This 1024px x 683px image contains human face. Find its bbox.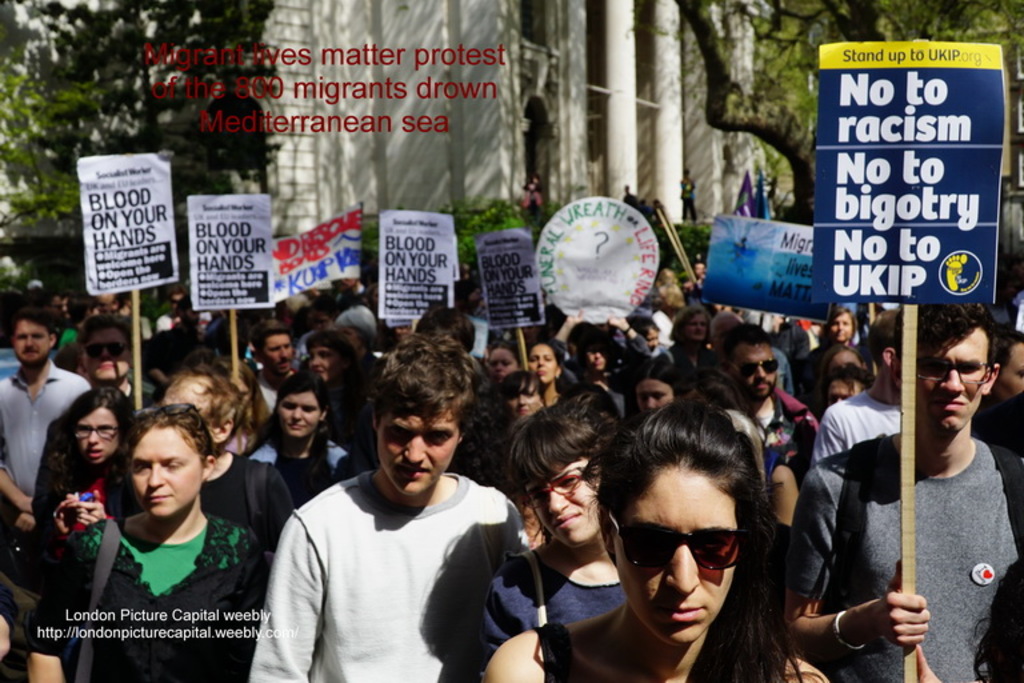
79,404,119,466.
